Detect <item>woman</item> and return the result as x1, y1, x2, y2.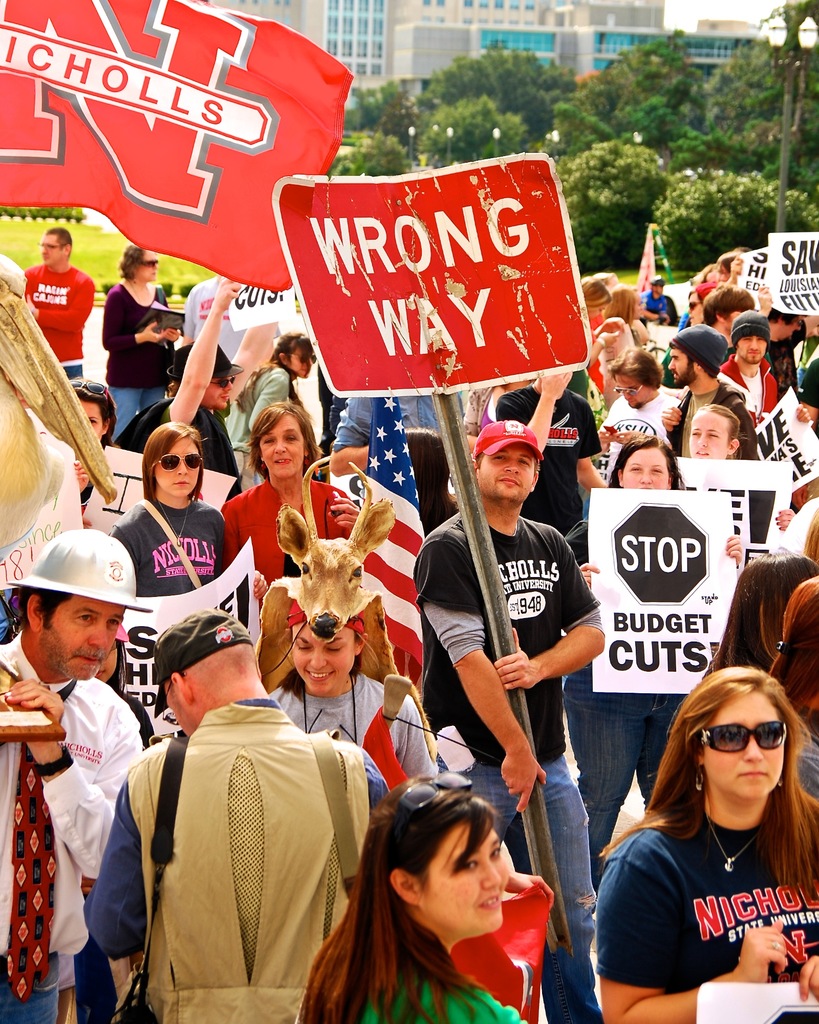
269, 595, 440, 798.
